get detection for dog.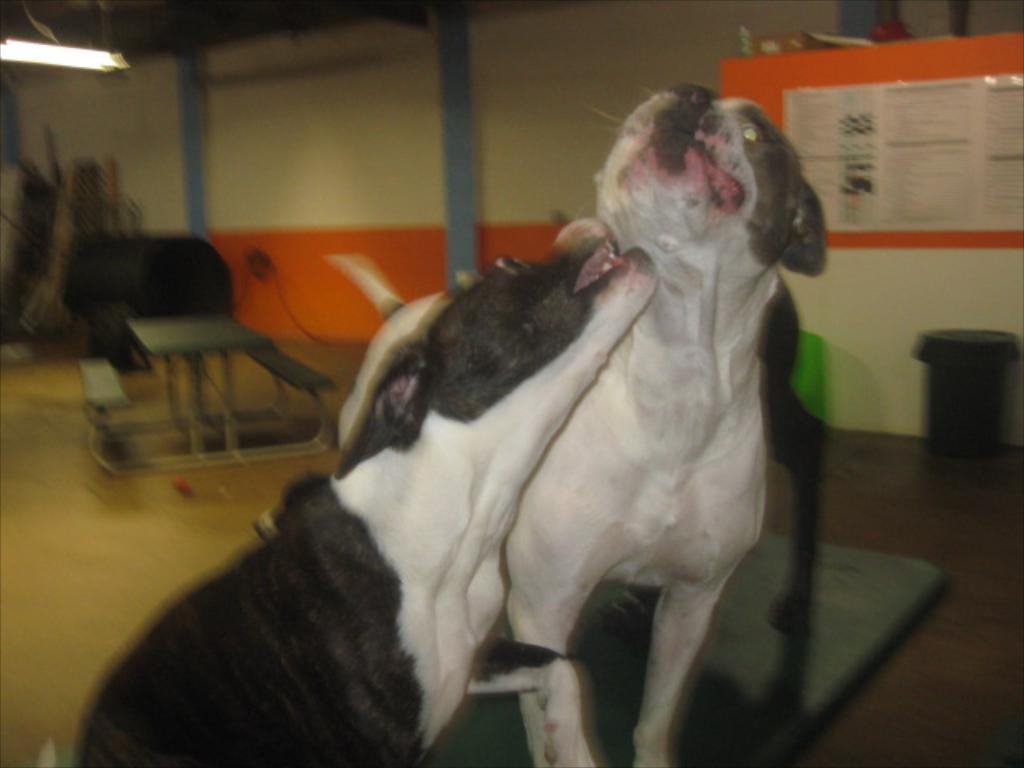
Detection: <region>338, 82, 827, 766</region>.
